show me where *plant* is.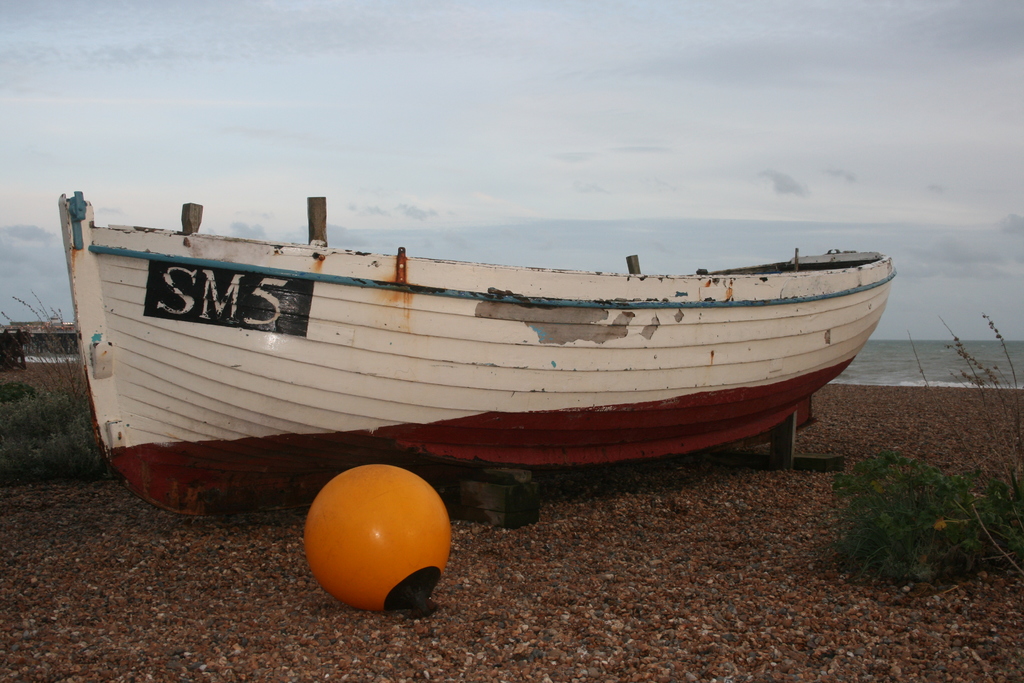
*plant* is at pyautogui.locateOnScreen(0, 293, 97, 468).
